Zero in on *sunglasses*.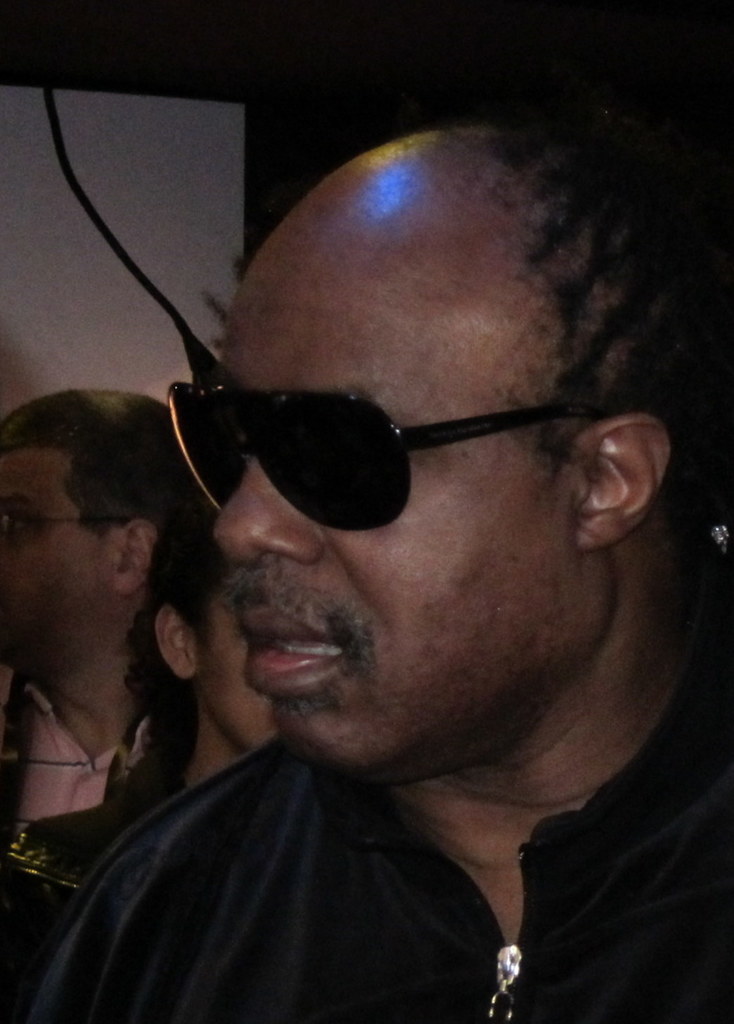
Zeroed in: <box>3,515,136,543</box>.
